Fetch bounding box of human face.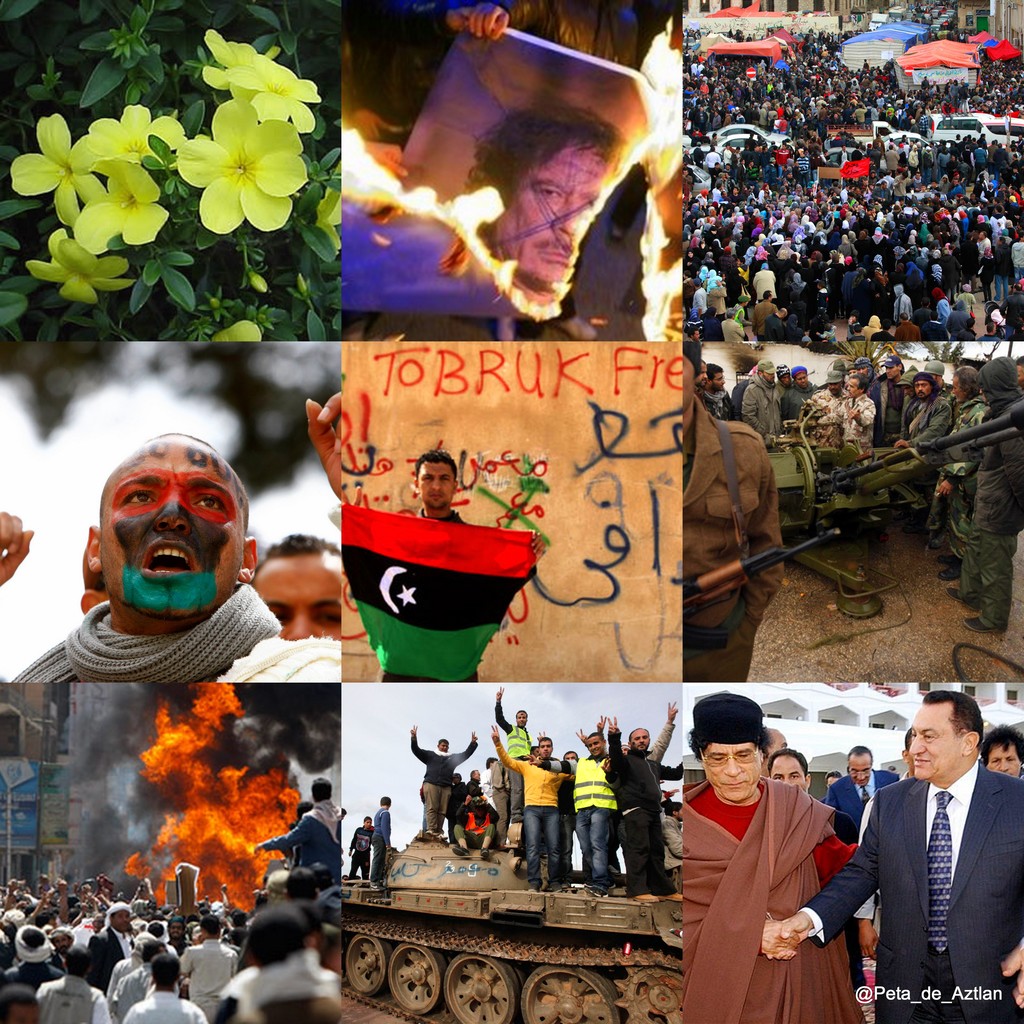
Bbox: bbox=[908, 708, 960, 780].
